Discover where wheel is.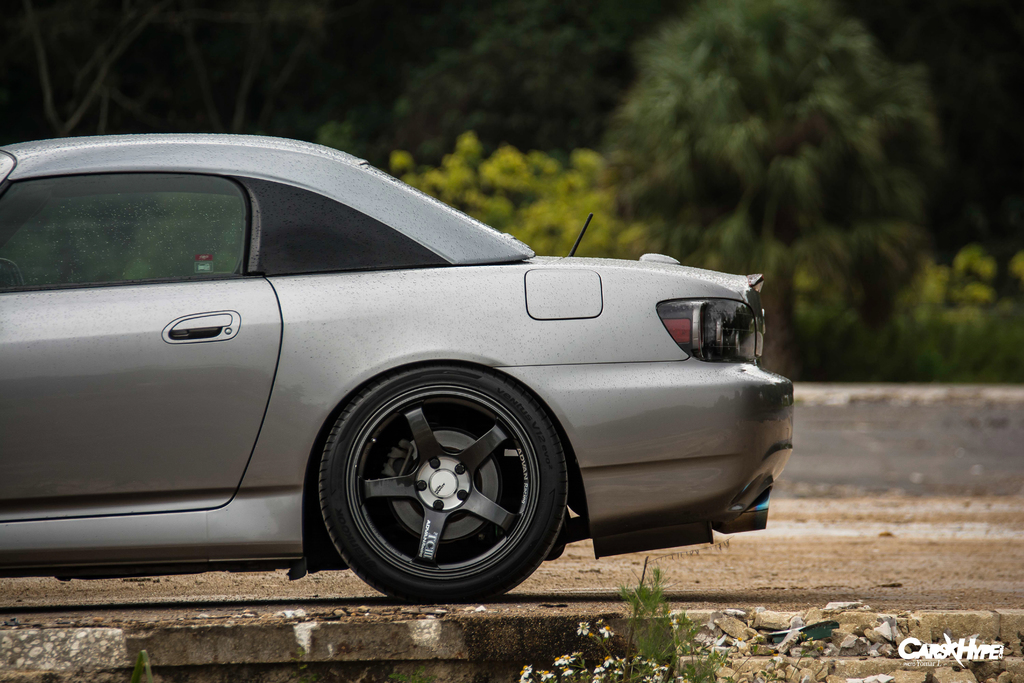
Discovered at bbox=(311, 367, 558, 593).
